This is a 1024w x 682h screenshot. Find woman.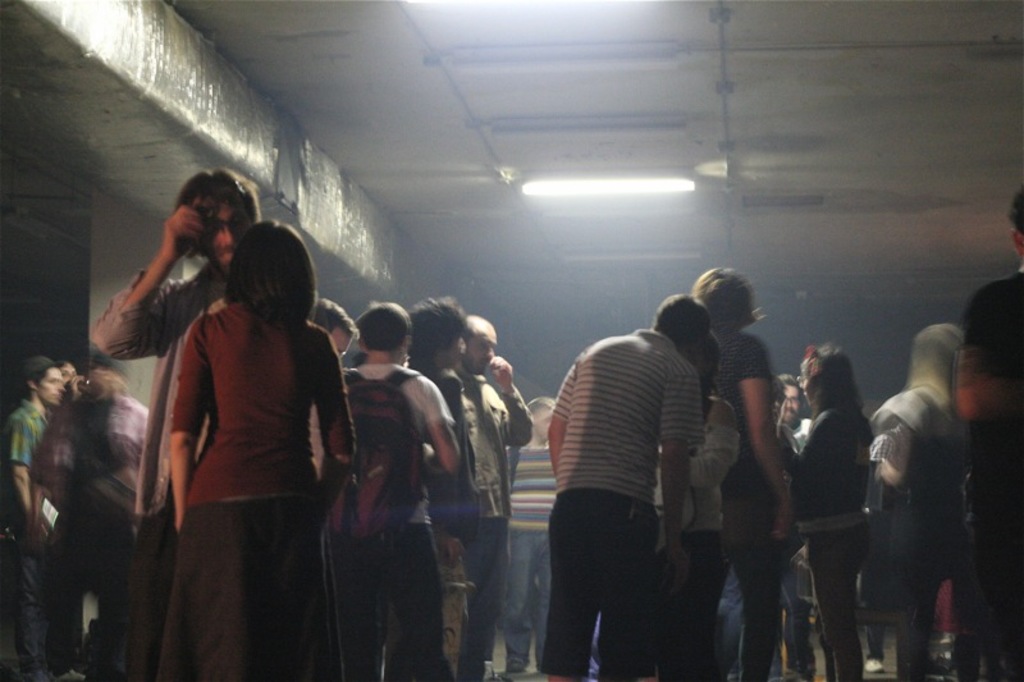
Bounding box: x1=774 y1=344 x2=870 y2=681.
